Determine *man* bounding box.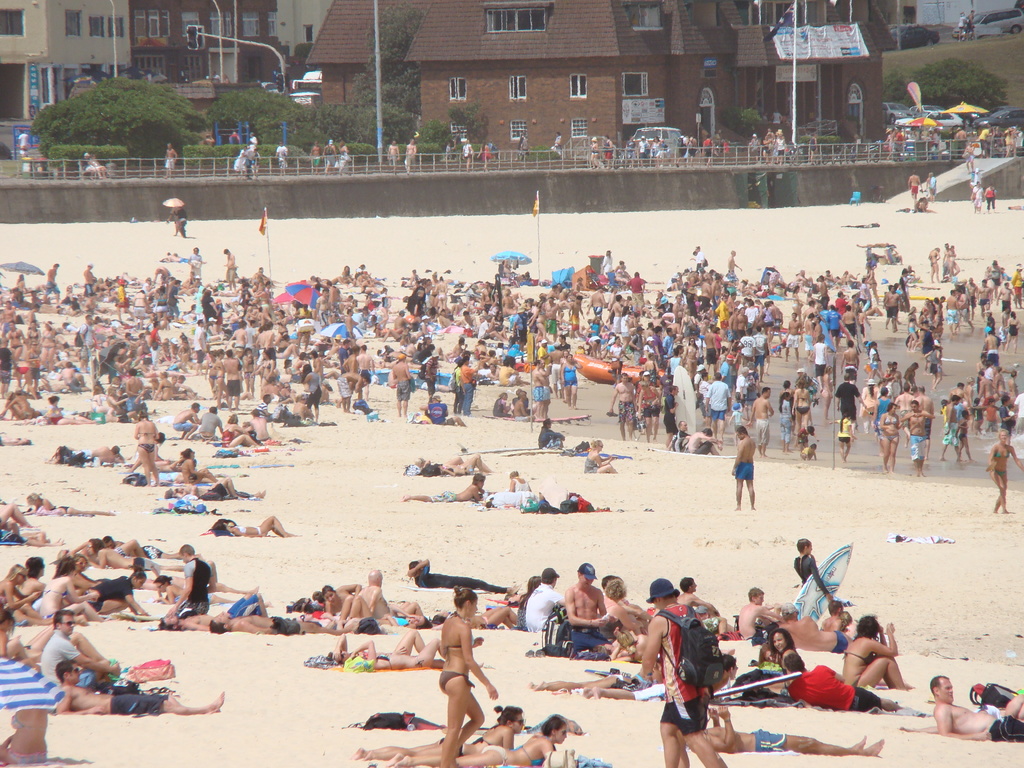
Determined: bbox=[776, 606, 849, 655].
